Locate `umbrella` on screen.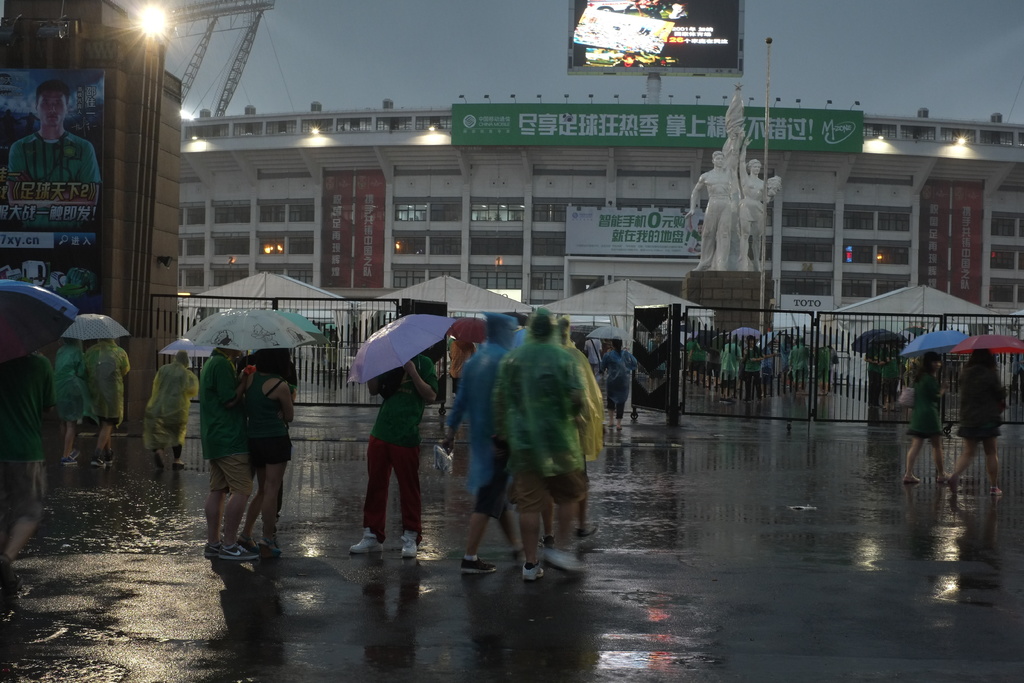
On screen at 182,308,316,365.
